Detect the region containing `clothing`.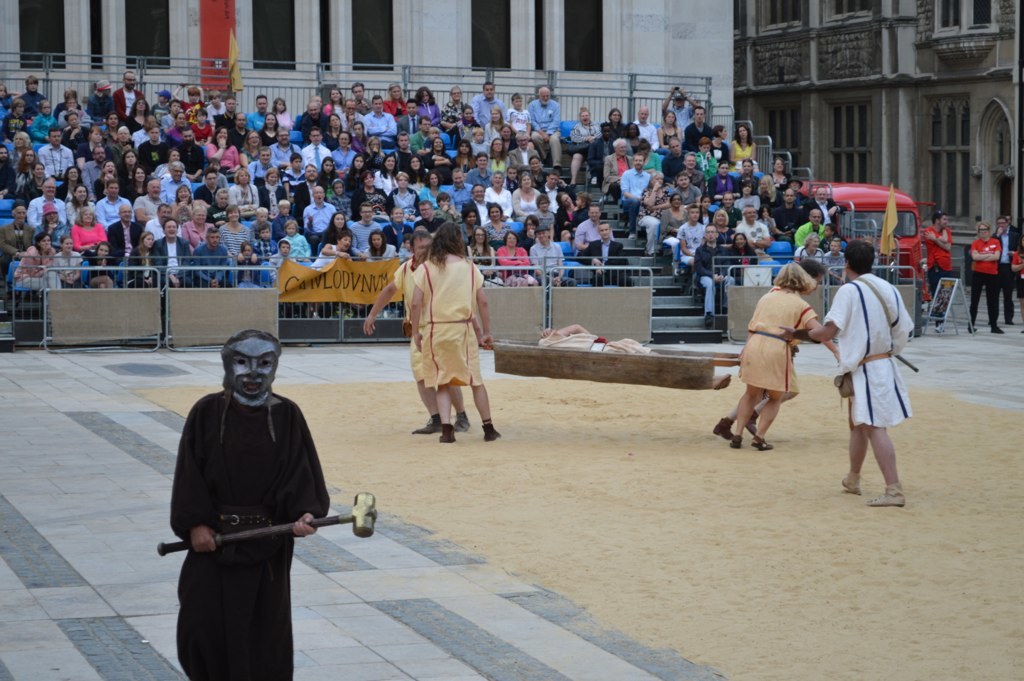
[733,282,813,388].
